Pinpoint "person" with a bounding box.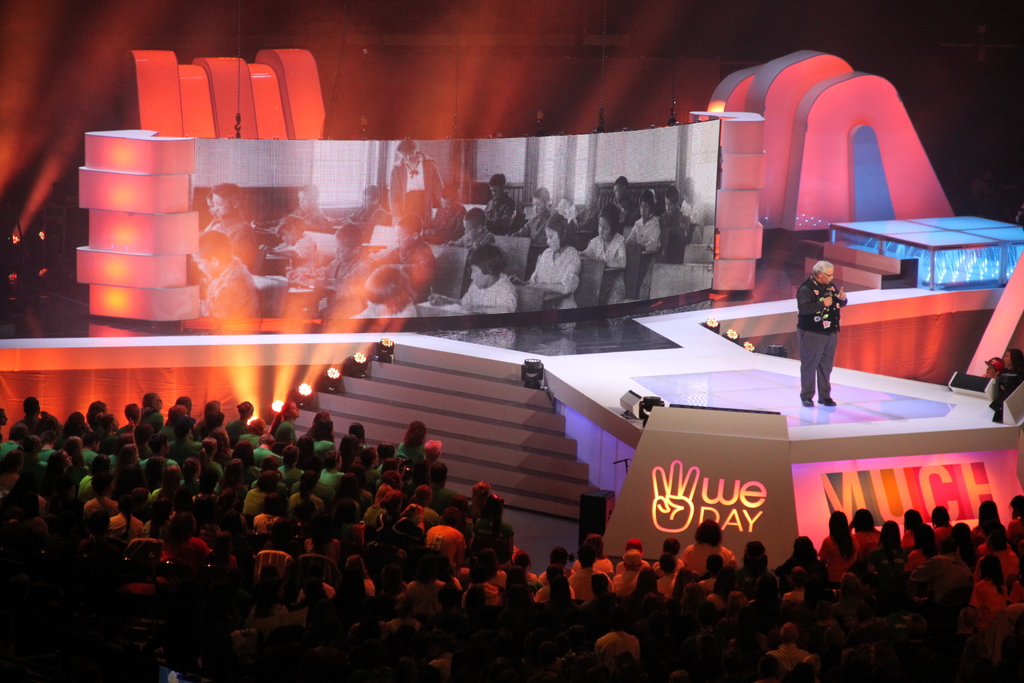
x1=589 y1=574 x2=622 y2=604.
